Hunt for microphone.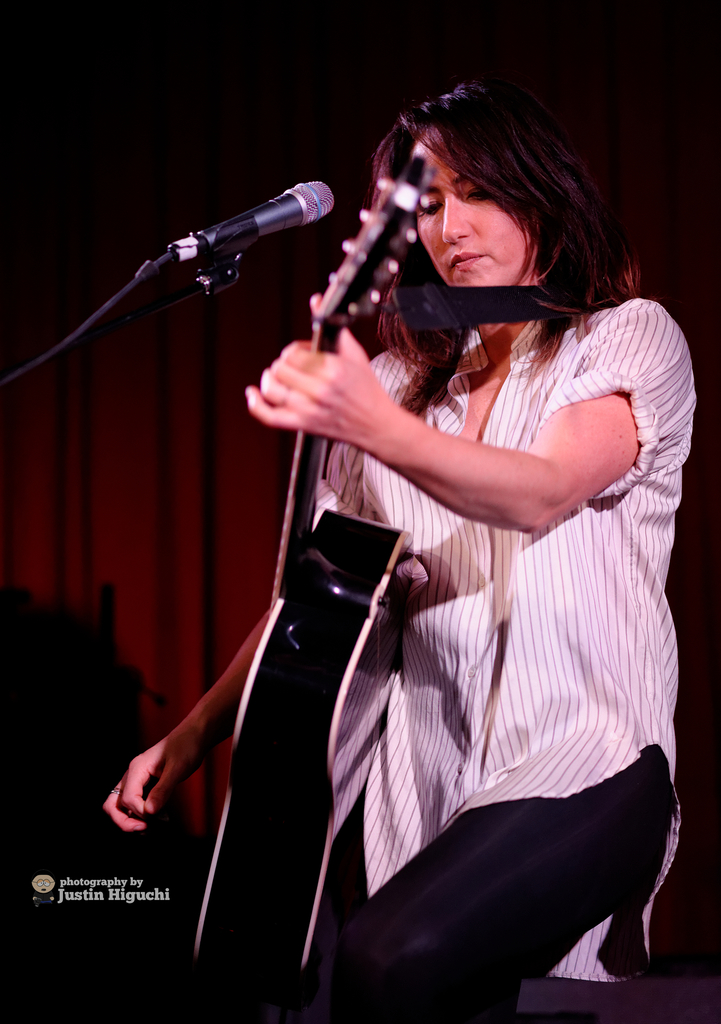
Hunted down at (160, 184, 335, 265).
